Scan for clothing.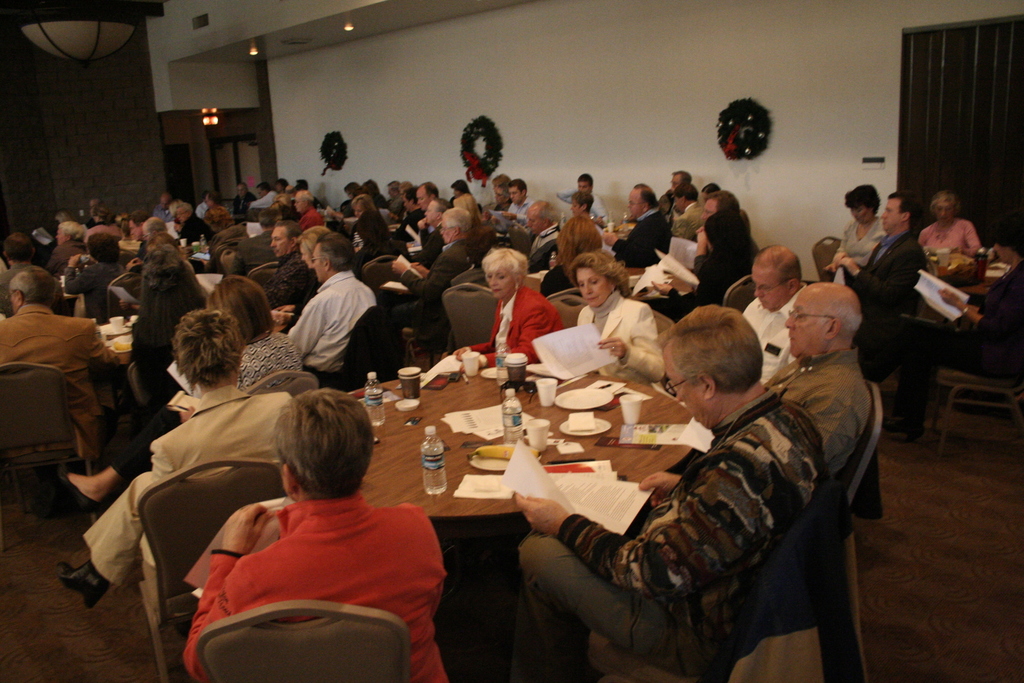
Scan result: select_region(738, 284, 817, 383).
